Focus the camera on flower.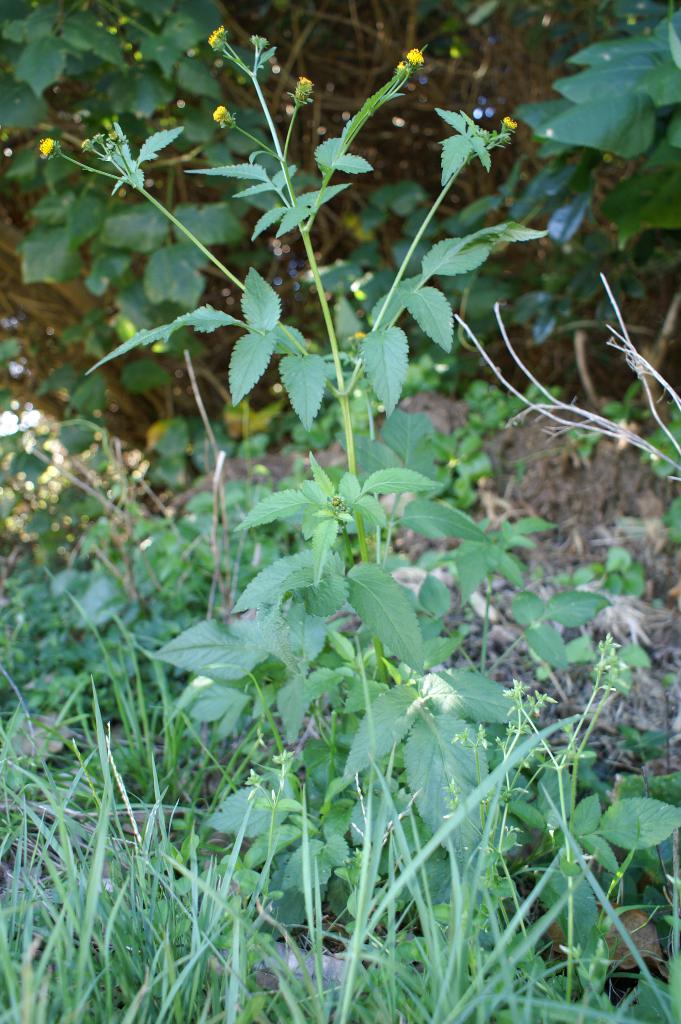
Focus region: select_region(412, 668, 459, 717).
